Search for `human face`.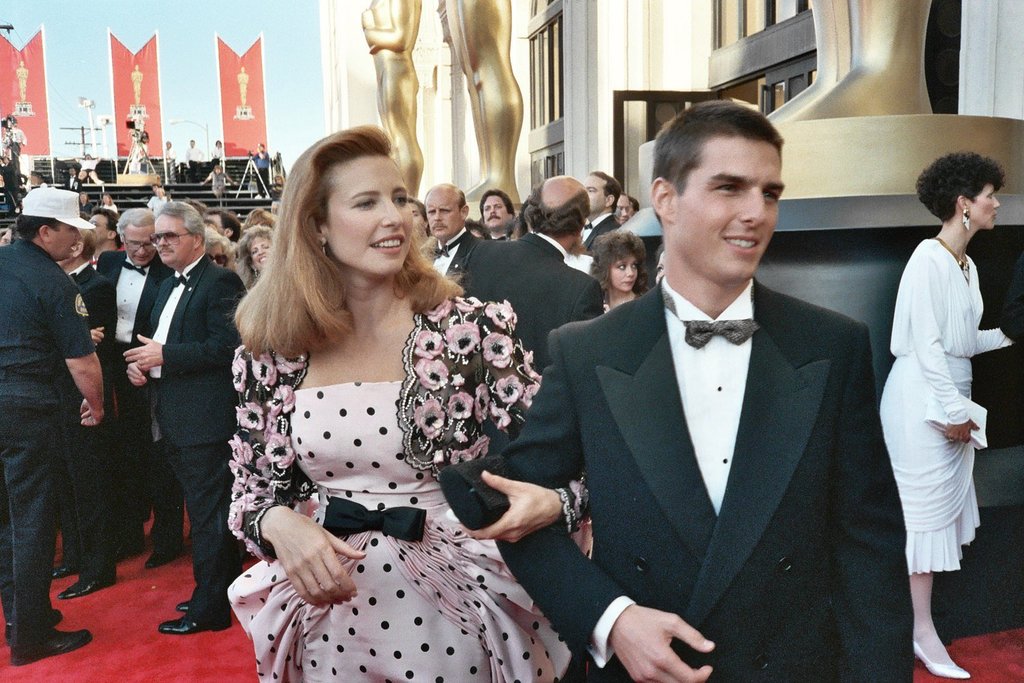
Found at 969,185,1001,226.
